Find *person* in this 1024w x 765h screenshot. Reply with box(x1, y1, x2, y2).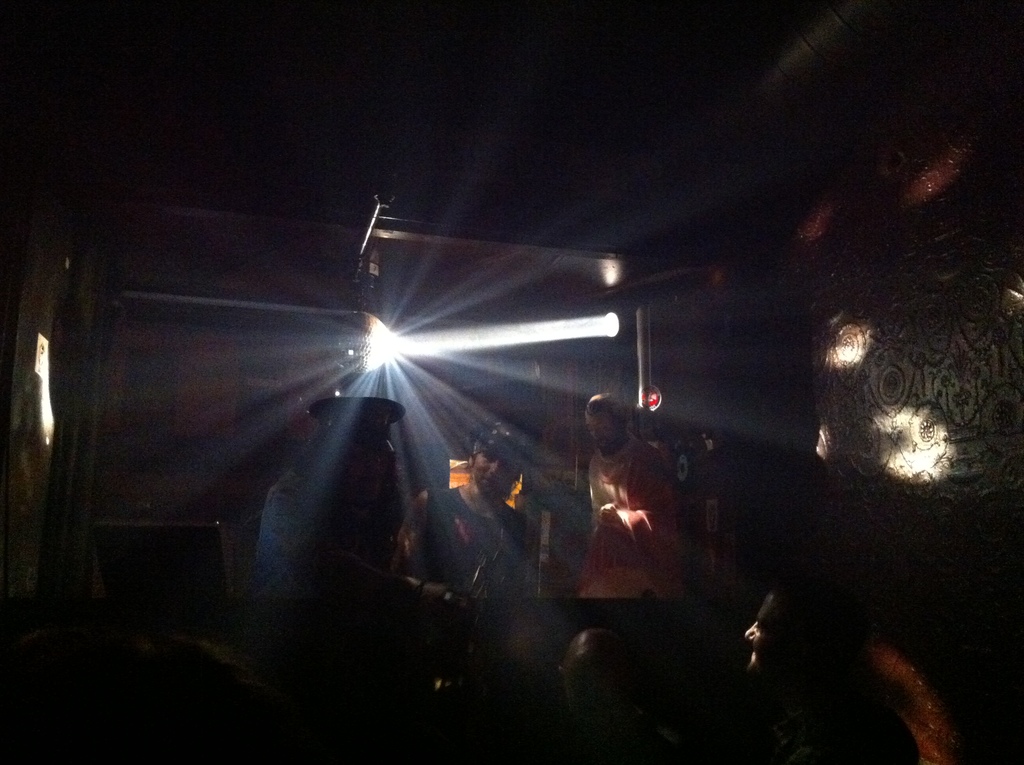
box(743, 580, 920, 764).
